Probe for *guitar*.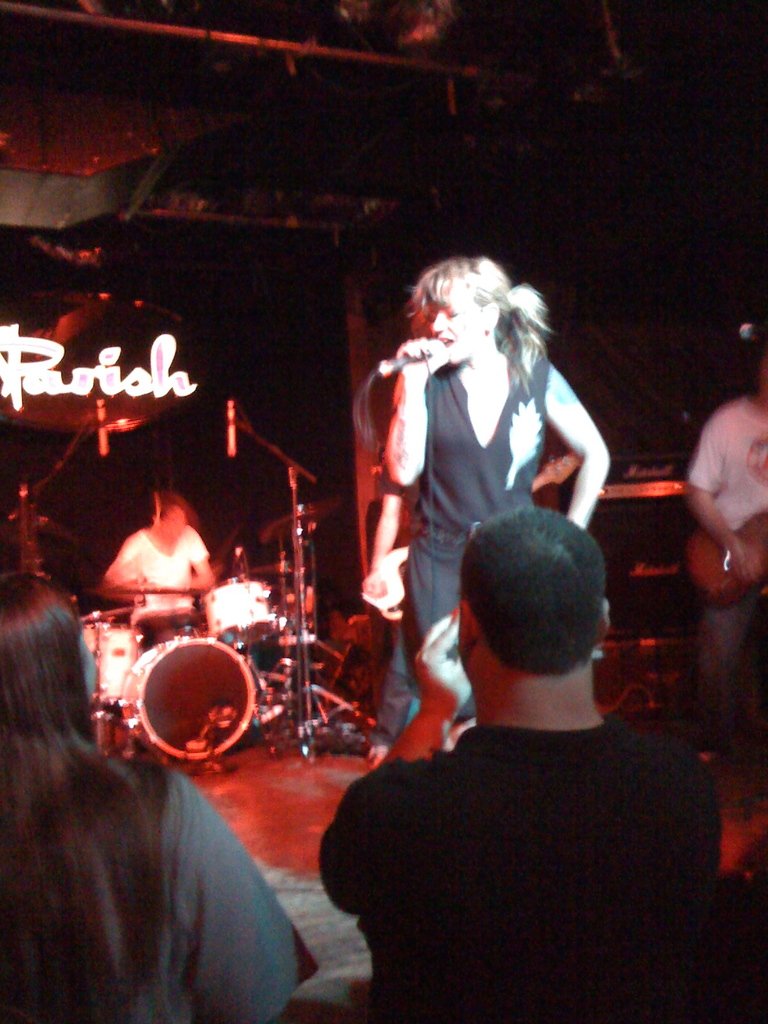
Probe result: crop(669, 495, 767, 614).
